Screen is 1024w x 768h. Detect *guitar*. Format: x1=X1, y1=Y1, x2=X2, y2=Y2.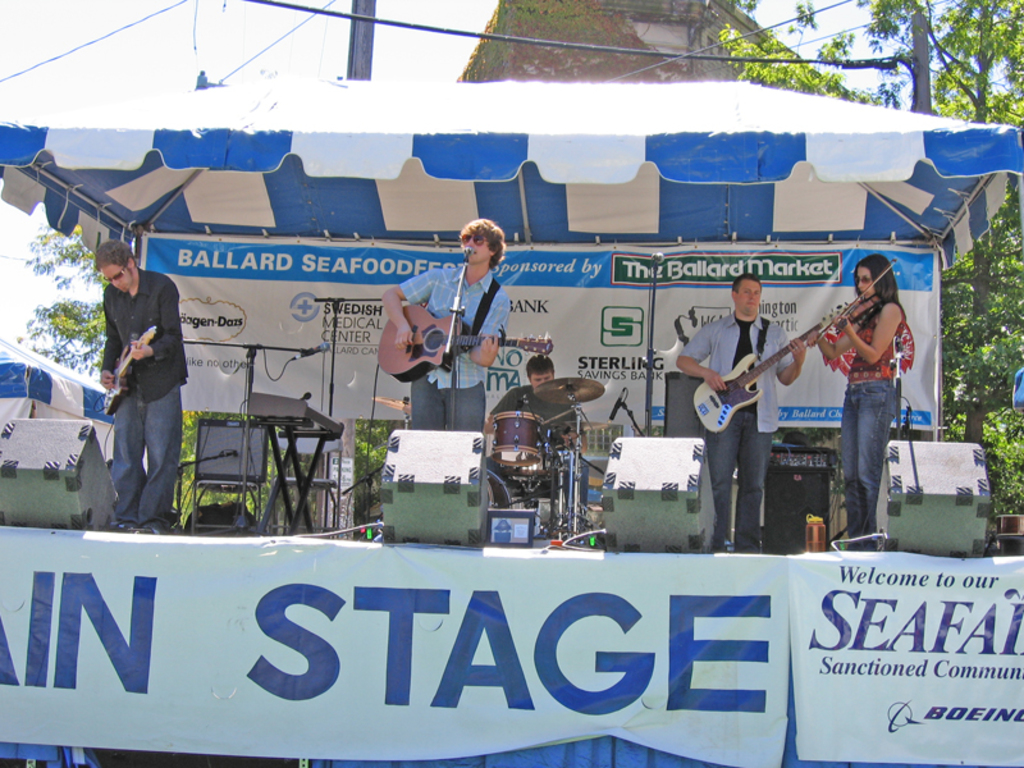
x1=99, y1=316, x2=163, y2=417.
